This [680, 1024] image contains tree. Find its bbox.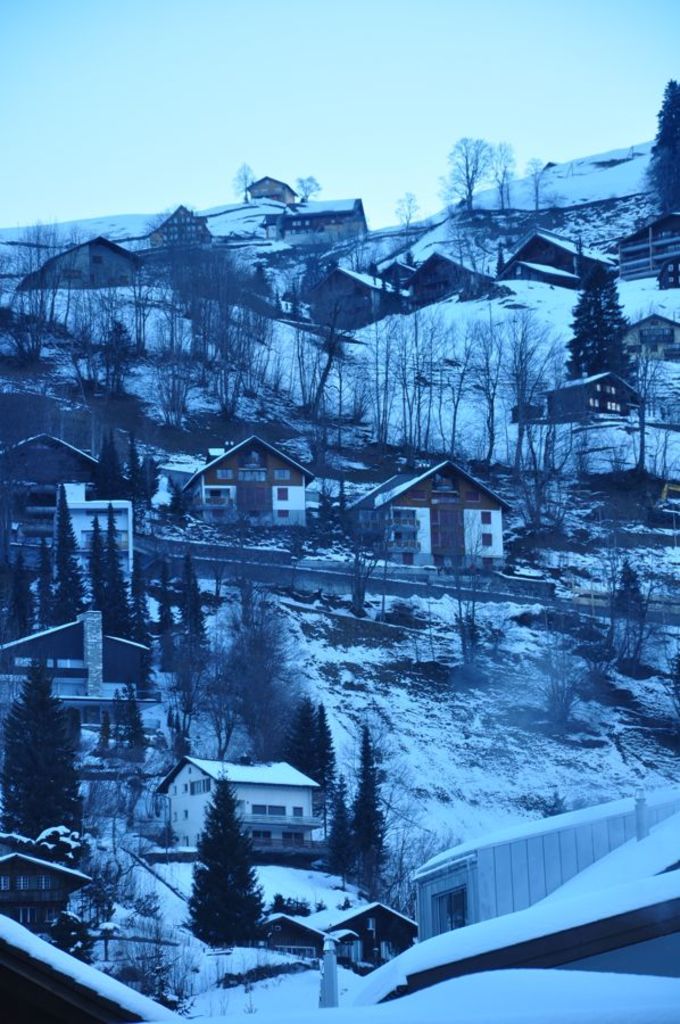
<region>172, 767, 281, 981</region>.
